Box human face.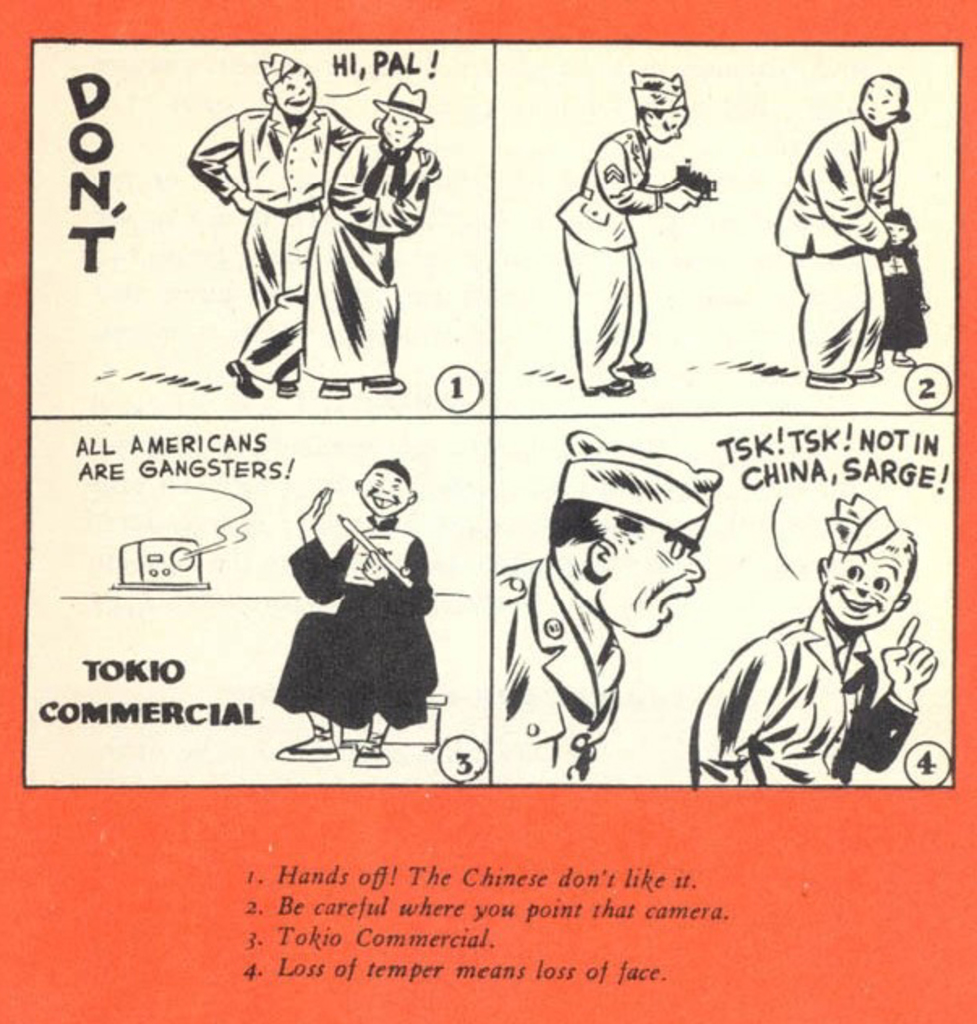
{"left": 360, "top": 468, "right": 413, "bottom": 522}.
